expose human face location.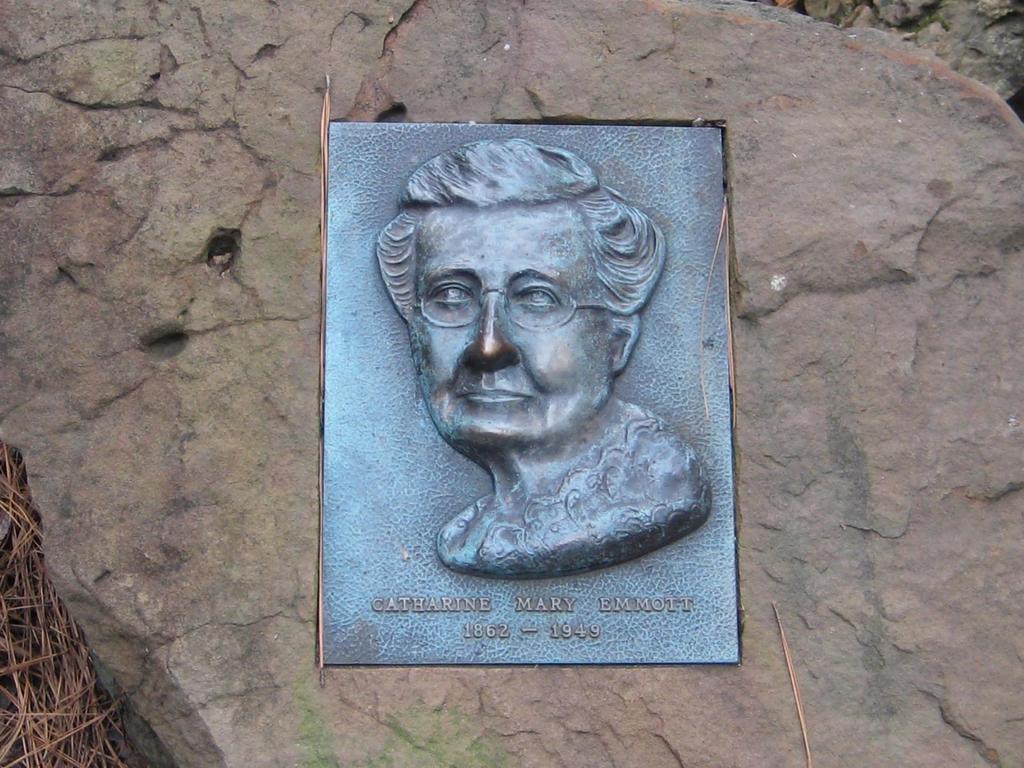
Exposed at l=419, t=200, r=614, b=450.
